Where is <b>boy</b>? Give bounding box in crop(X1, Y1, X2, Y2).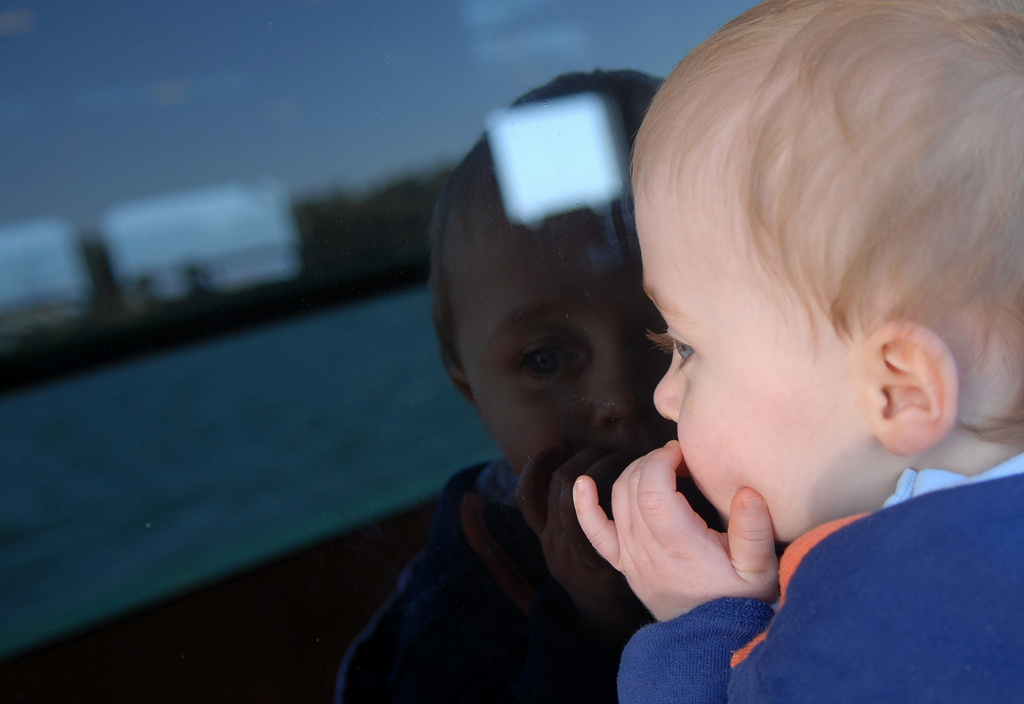
crop(570, 0, 1023, 703).
